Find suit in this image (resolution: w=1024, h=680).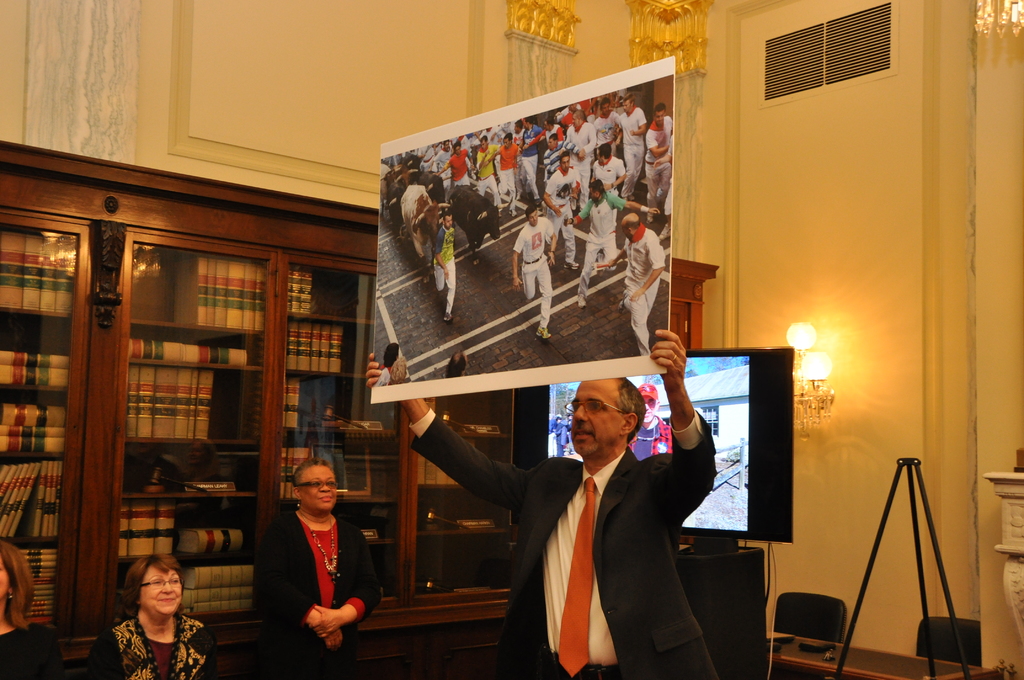
box=[500, 375, 670, 676].
